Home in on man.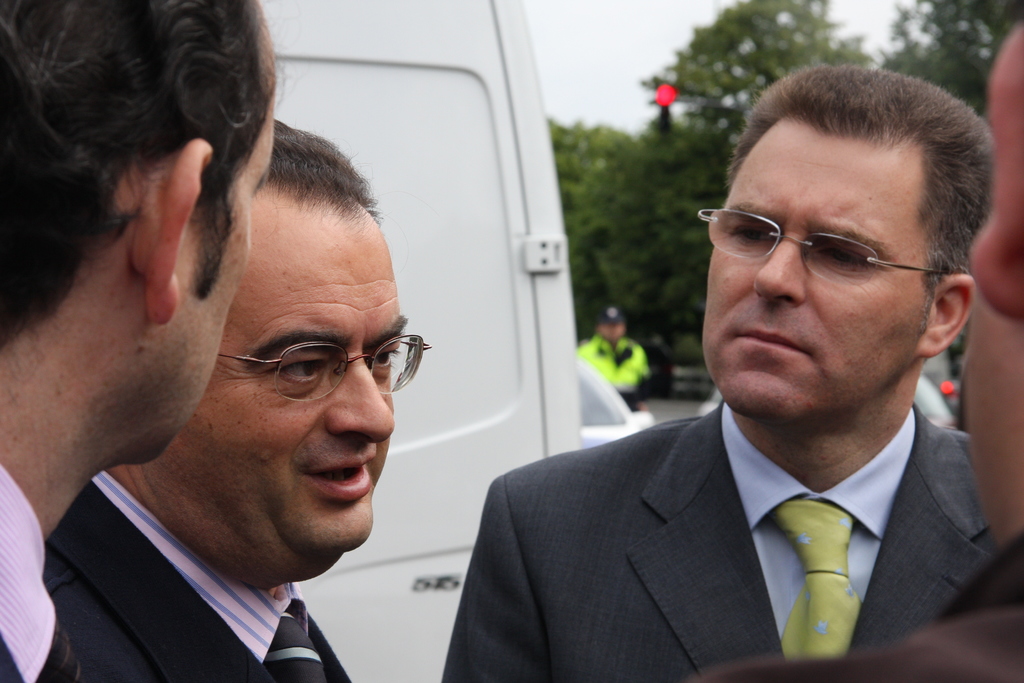
Homed in at (x1=699, y1=24, x2=1023, y2=682).
